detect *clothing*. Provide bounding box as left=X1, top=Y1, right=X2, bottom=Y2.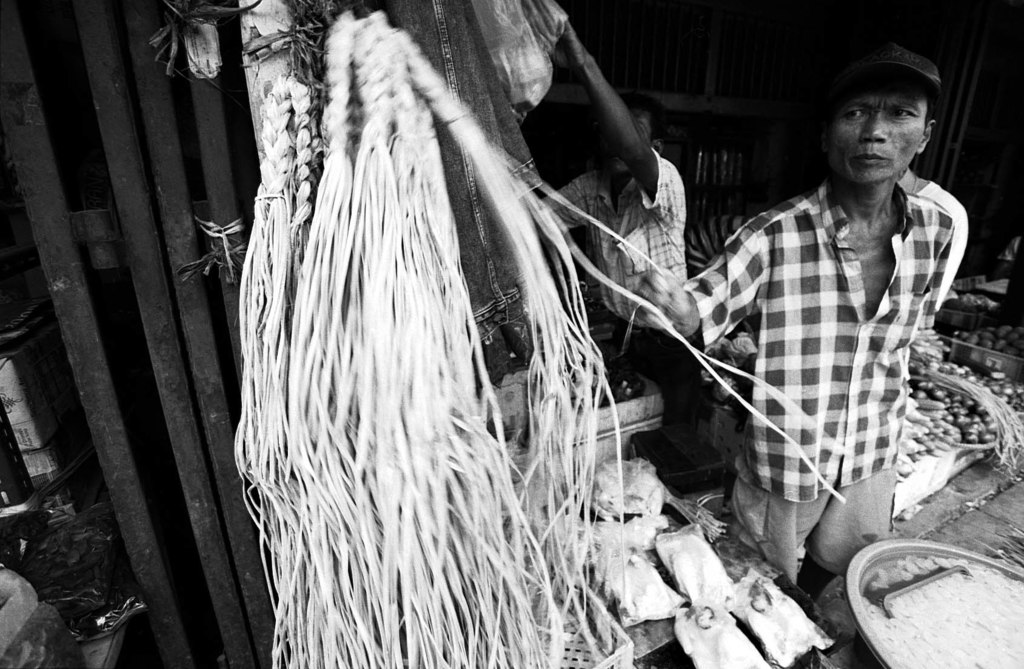
left=915, top=177, right=974, bottom=317.
